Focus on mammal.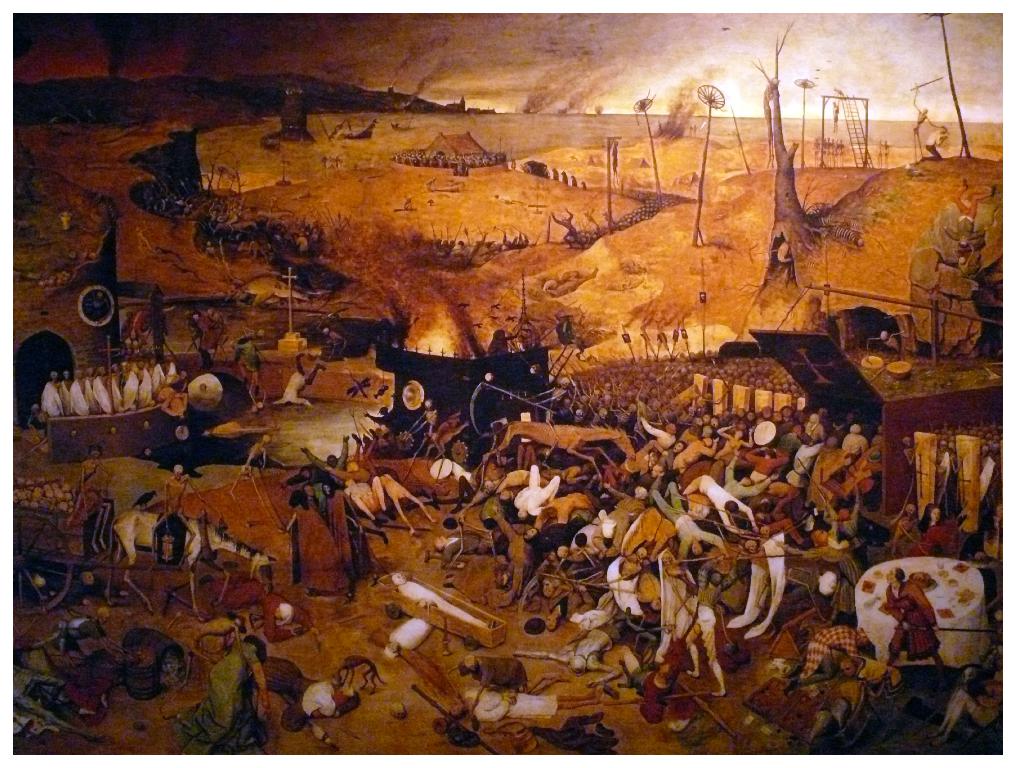
Focused at bbox=[108, 504, 278, 630].
